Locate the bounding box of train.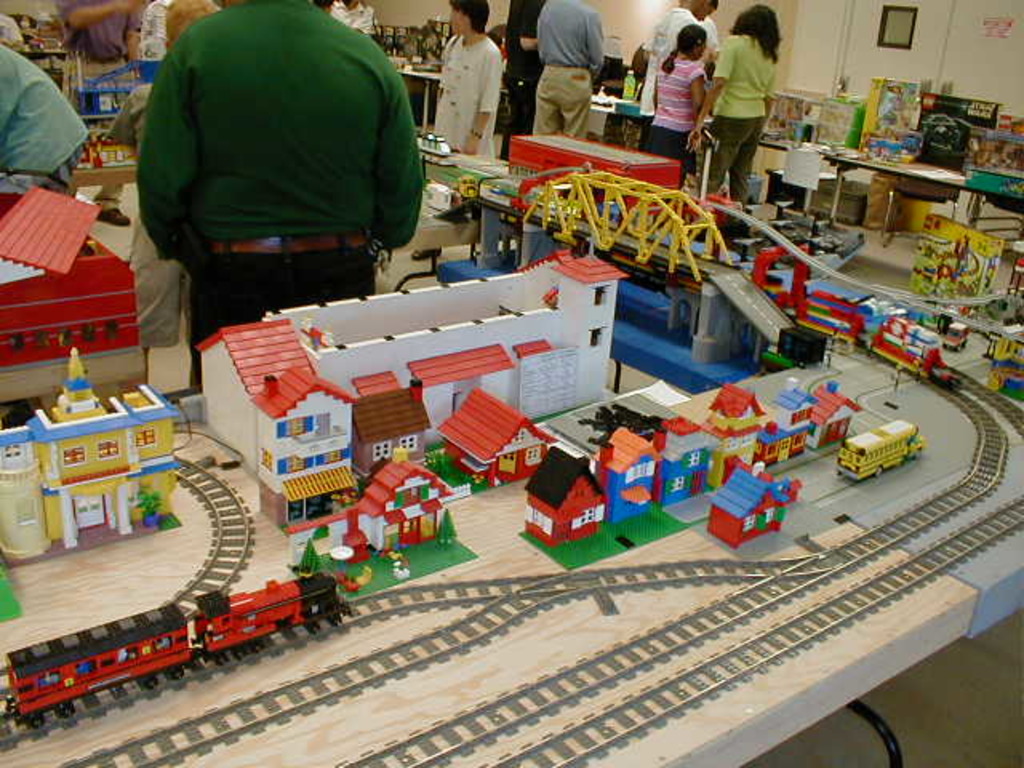
Bounding box: crop(0, 571, 346, 730).
